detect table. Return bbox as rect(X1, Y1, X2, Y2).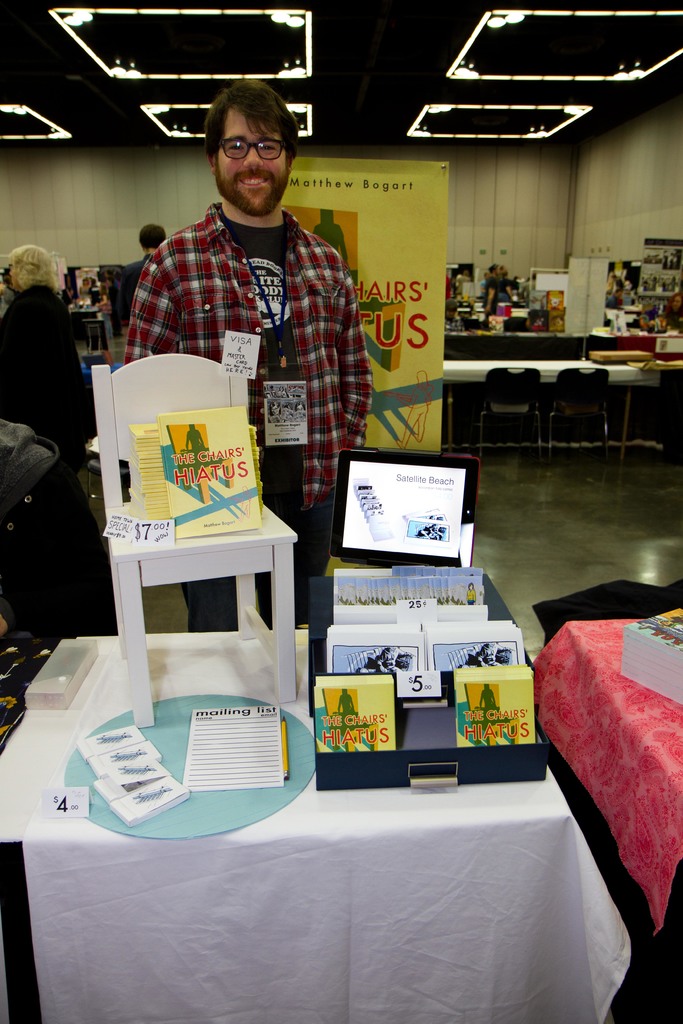
rect(0, 626, 582, 1023).
